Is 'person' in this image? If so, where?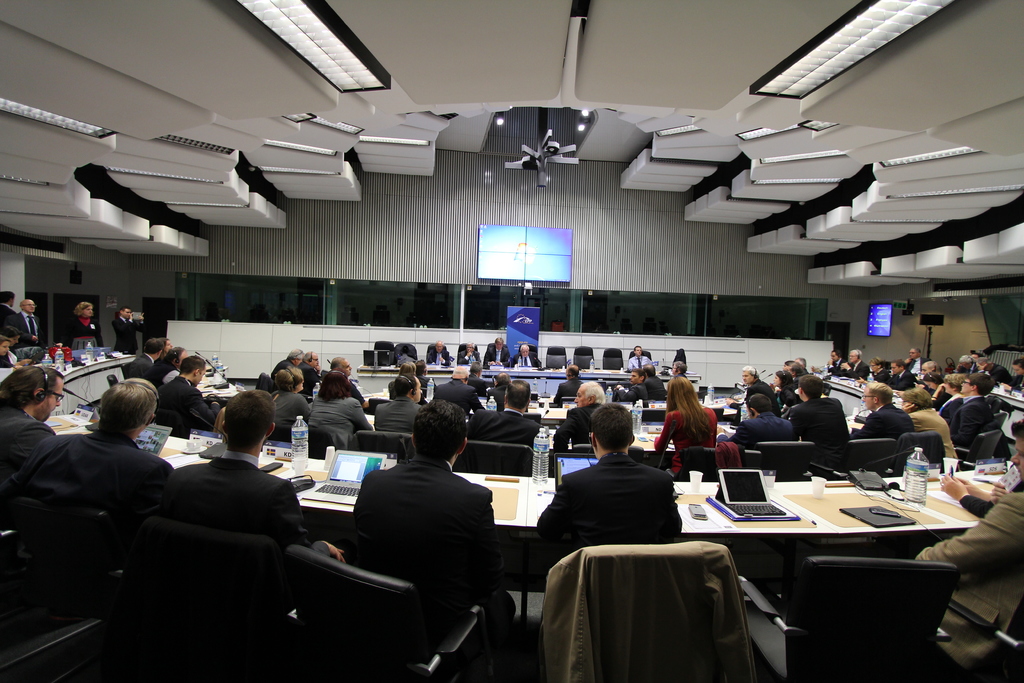
Yes, at x1=854, y1=381, x2=915, y2=435.
